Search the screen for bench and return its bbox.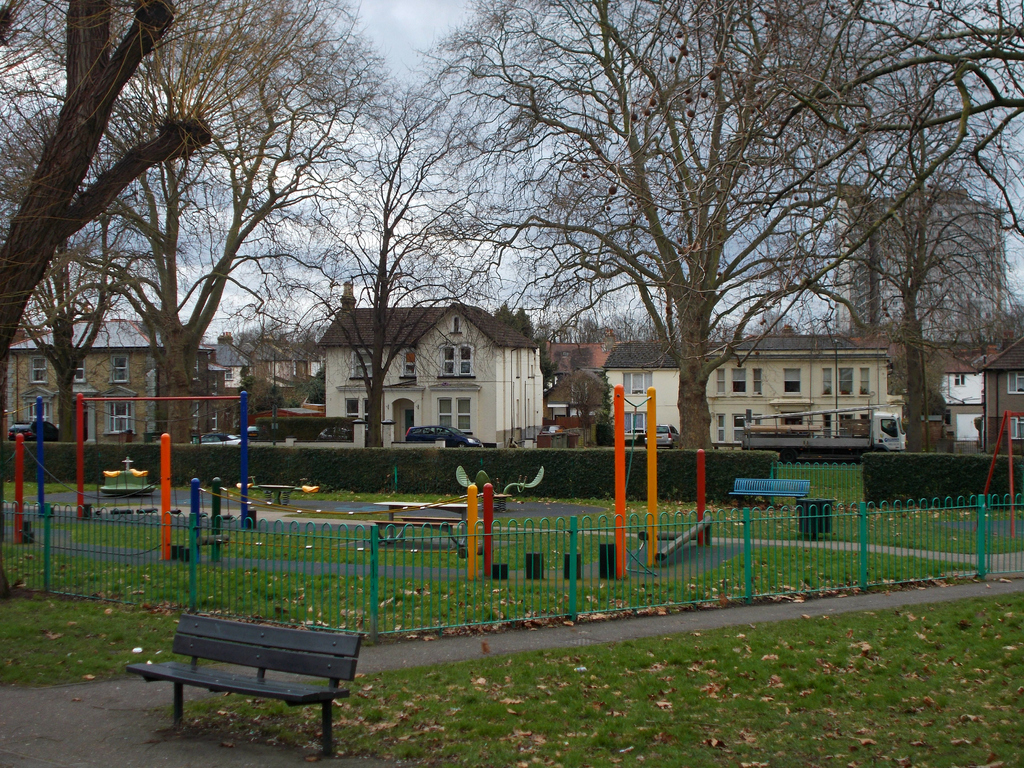
Found: select_region(728, 467, 815, 507).
